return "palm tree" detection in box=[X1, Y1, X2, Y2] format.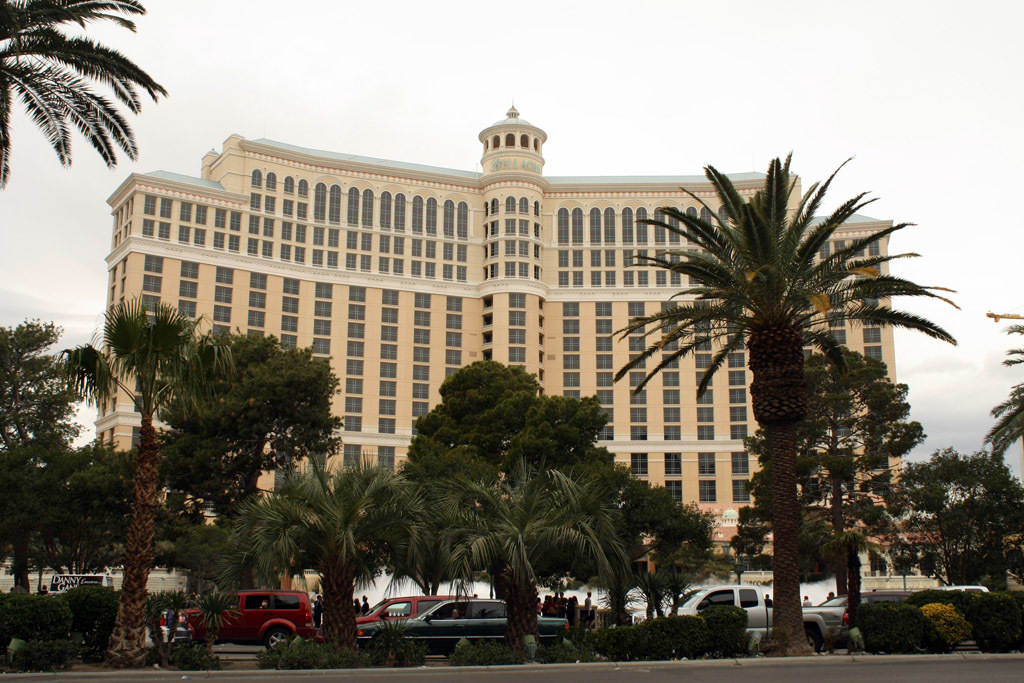
box=[0, 0, 138, 218].
